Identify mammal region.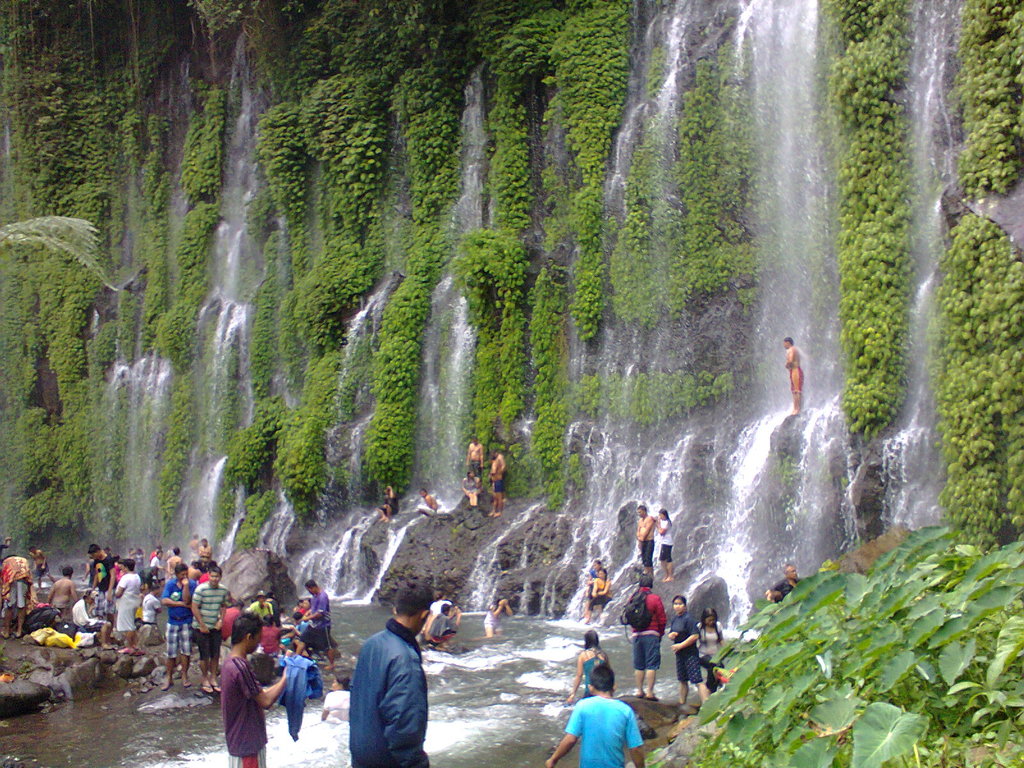
Region: l=484, t=595, r=516, b=636.
